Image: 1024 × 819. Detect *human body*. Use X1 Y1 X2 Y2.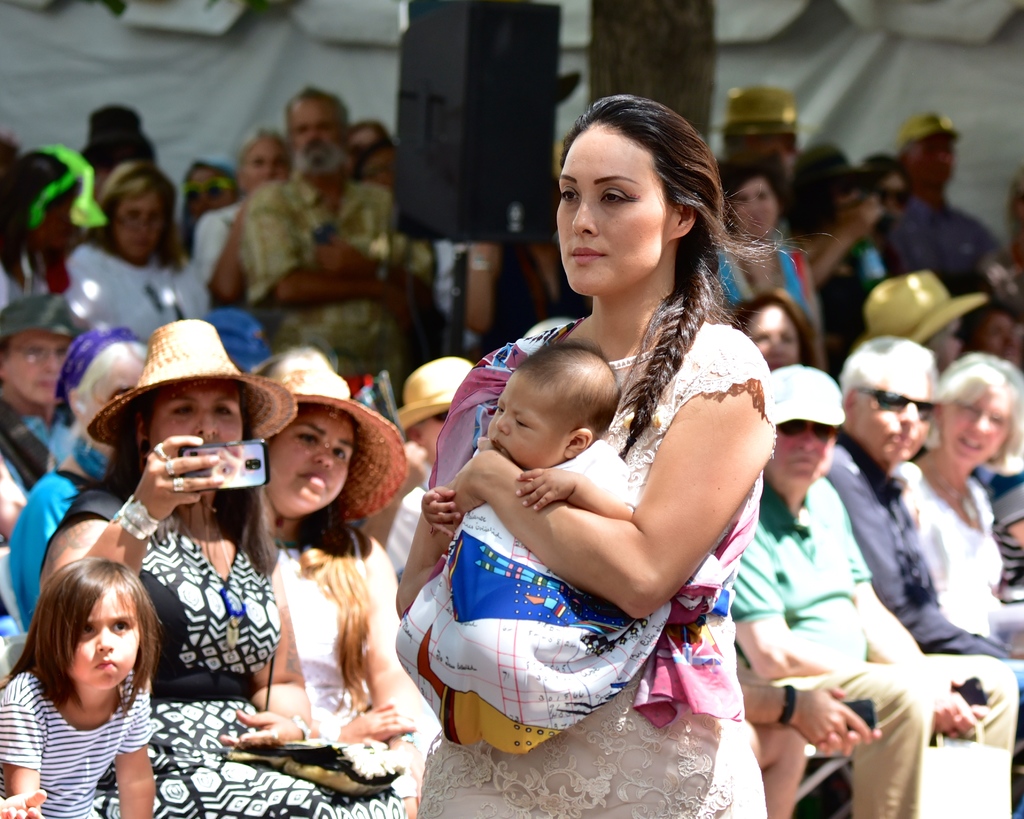
701 175 831 369.
